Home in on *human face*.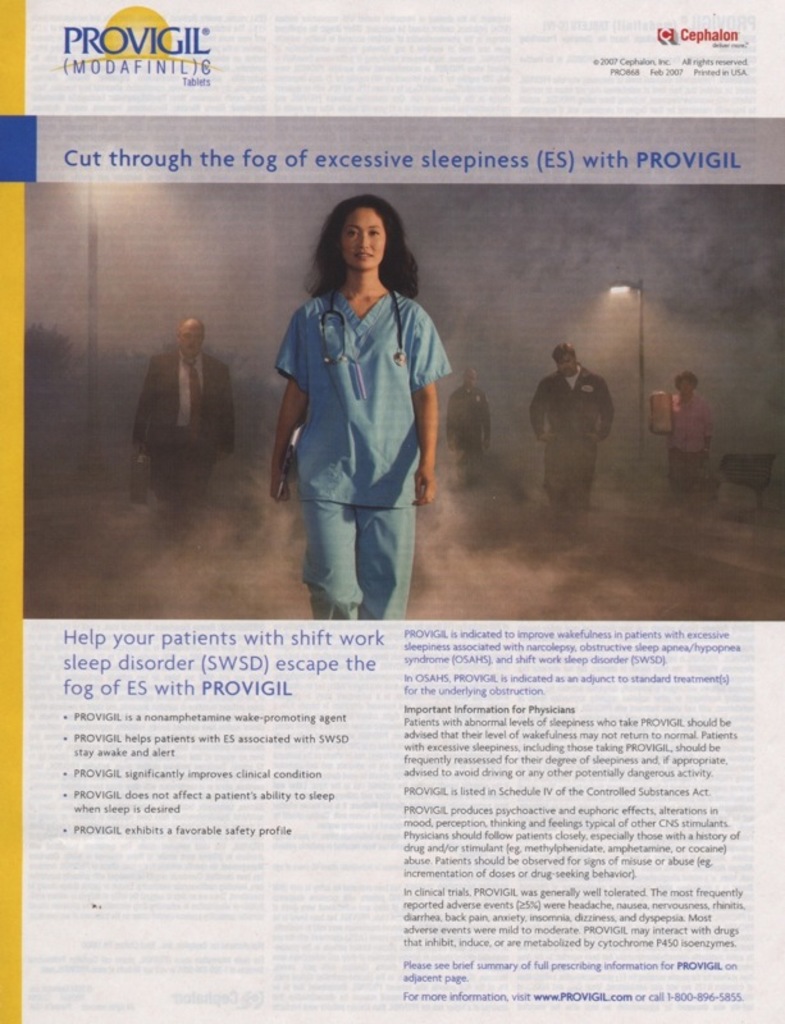
Homed in at (left=343, top=204, right=384, bottom=271).
